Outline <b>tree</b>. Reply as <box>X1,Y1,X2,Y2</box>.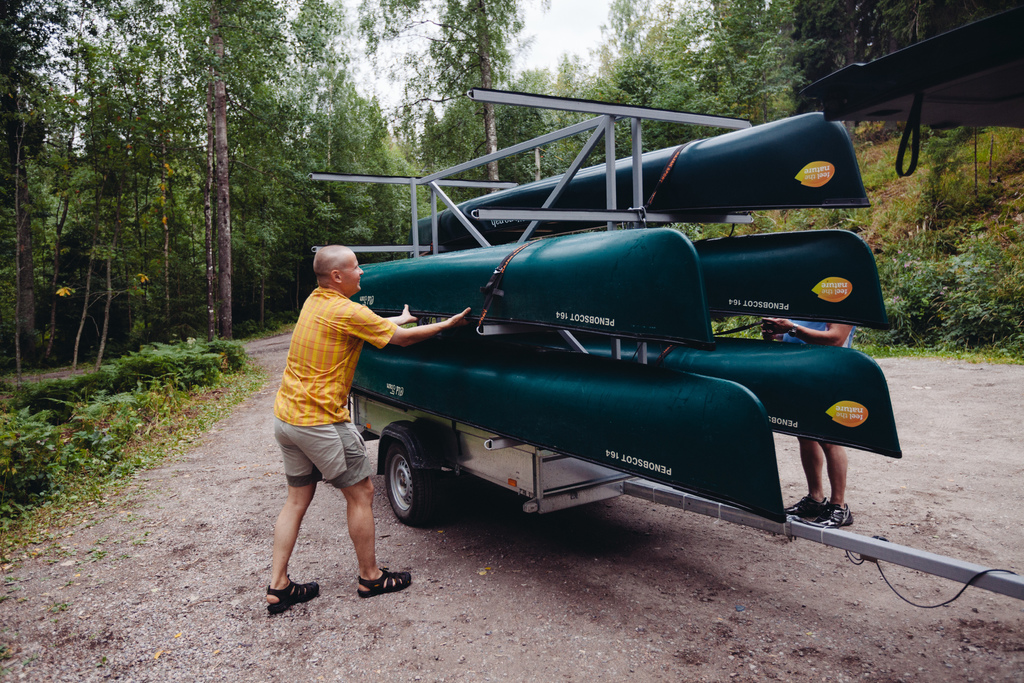
<box>293,1,387,250</box>.
